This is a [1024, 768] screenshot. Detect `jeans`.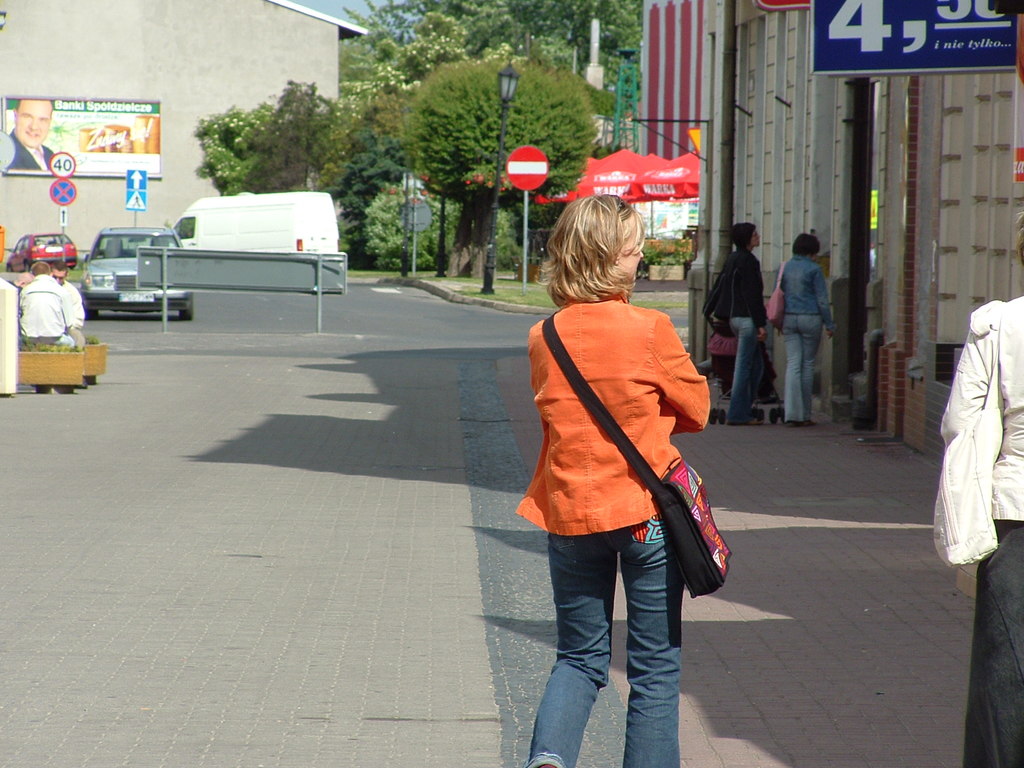
bbox=(529, 518, 698, 756).
